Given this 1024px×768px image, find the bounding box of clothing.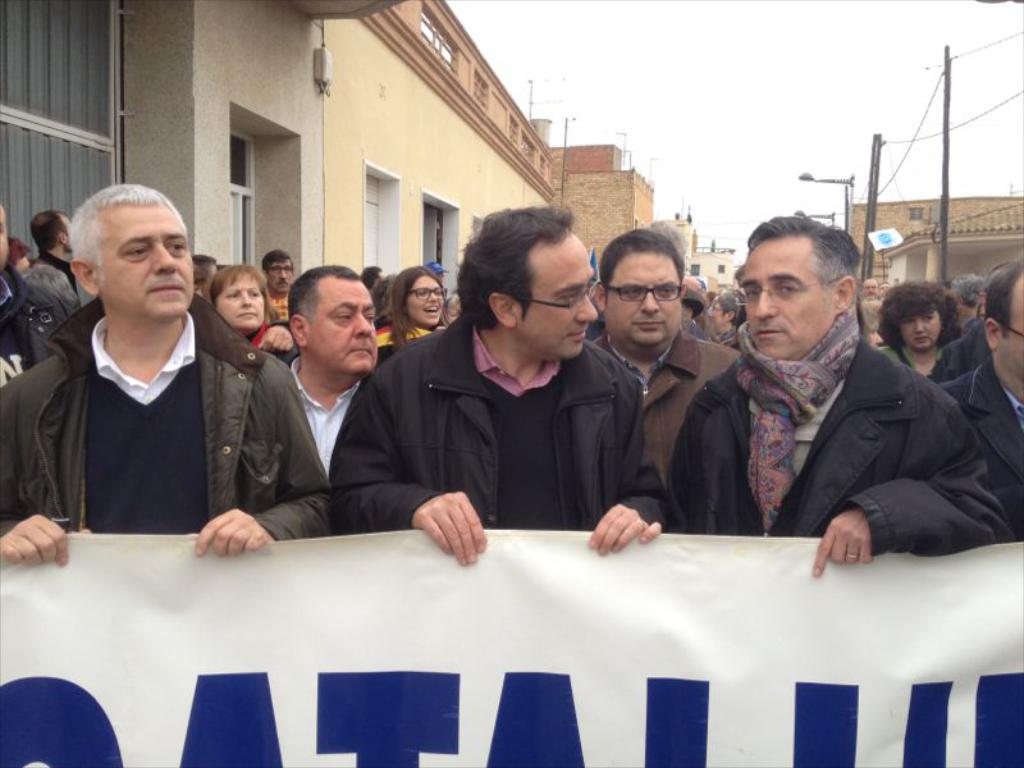
box=[285, 343, 370, 500].
